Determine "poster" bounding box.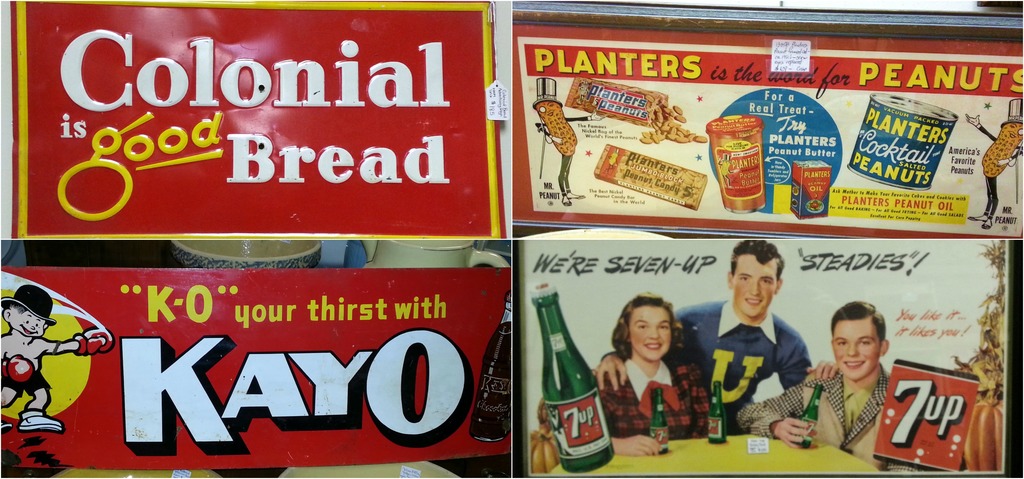
Determined: <bbox>522, 241, 1009, 471</bbox>.
